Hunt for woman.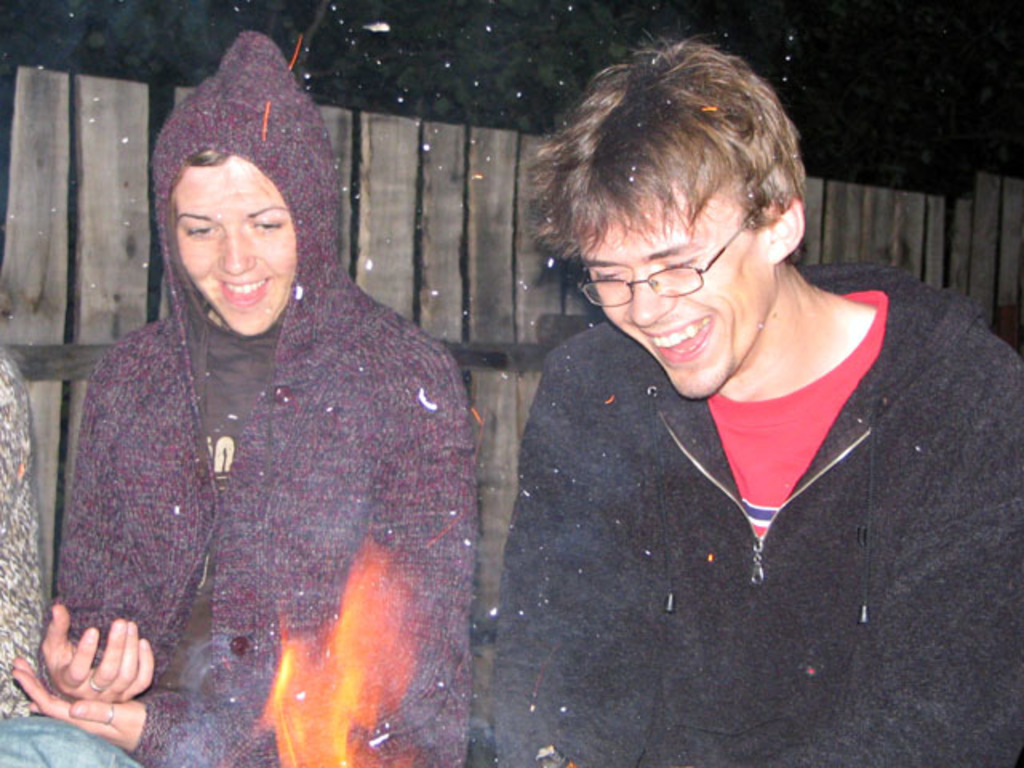
Hunted down at (0, 34, 482, 766).
